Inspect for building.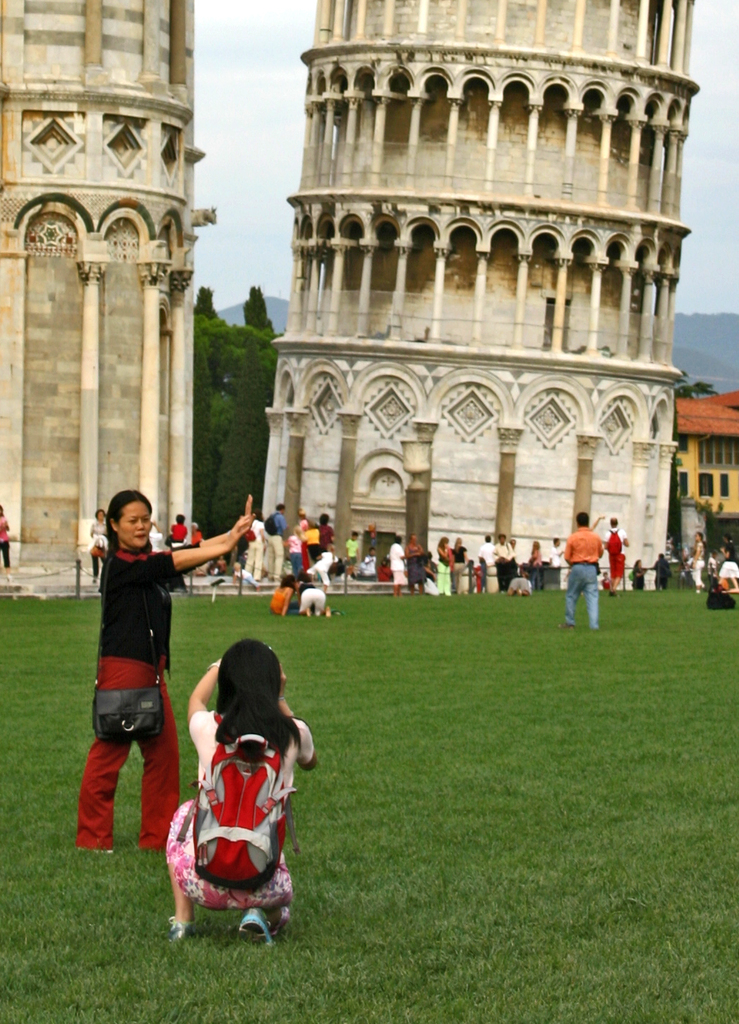
Inspection: (x1=674, y1=392, x2=738, y2=558).
